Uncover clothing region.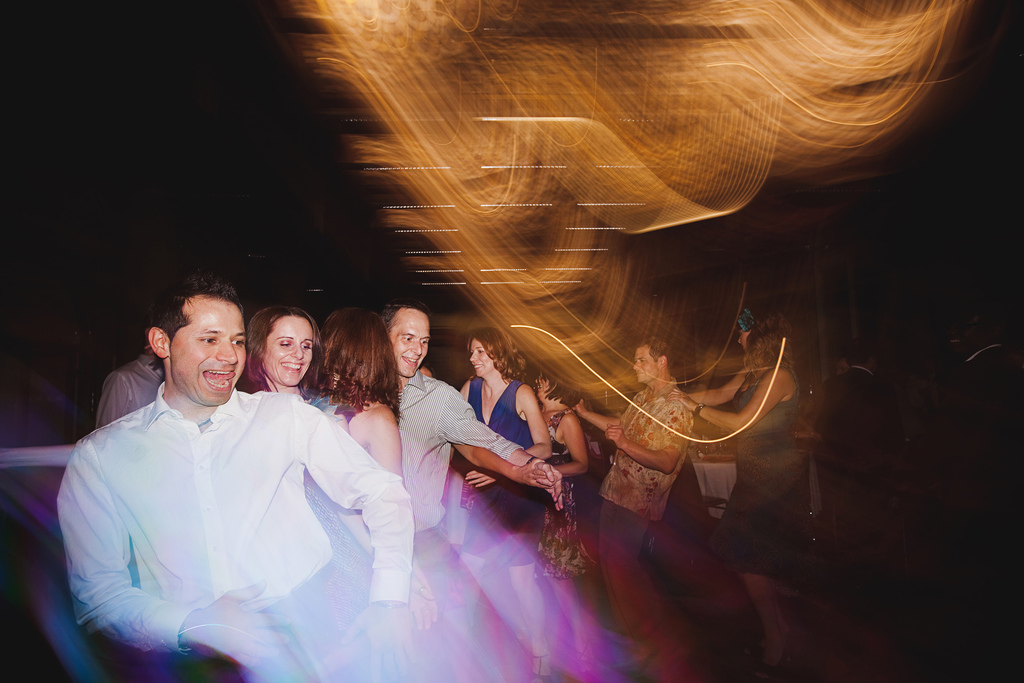
Uncovered: [x1=399, y1=368, x2=524, y2=540].
